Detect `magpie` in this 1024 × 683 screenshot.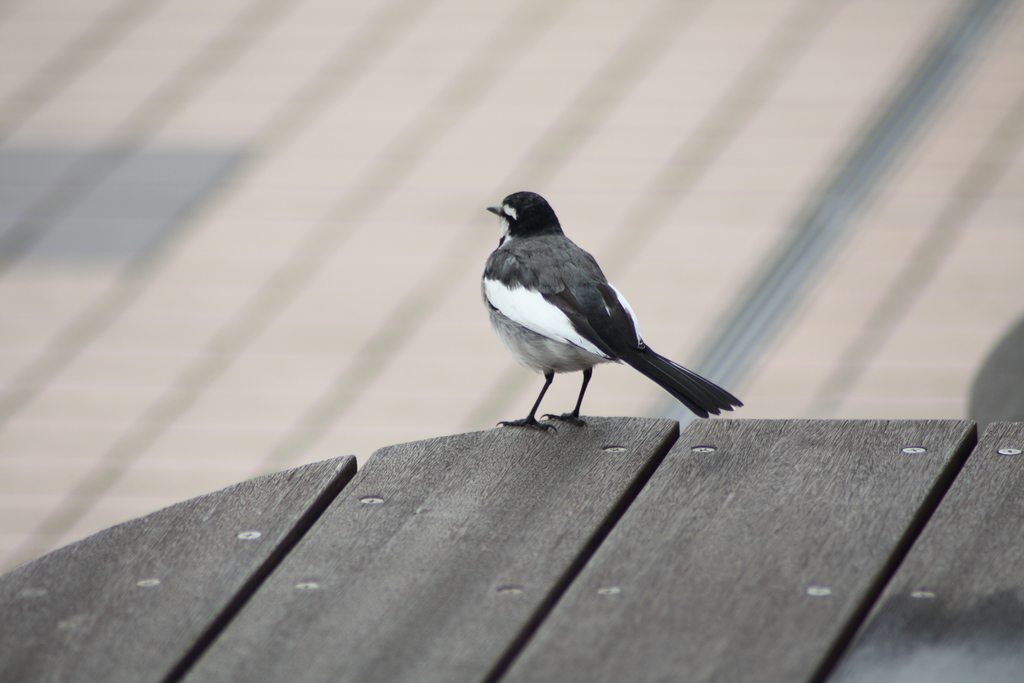
Detection: rect(463, 177, 743, 437).
